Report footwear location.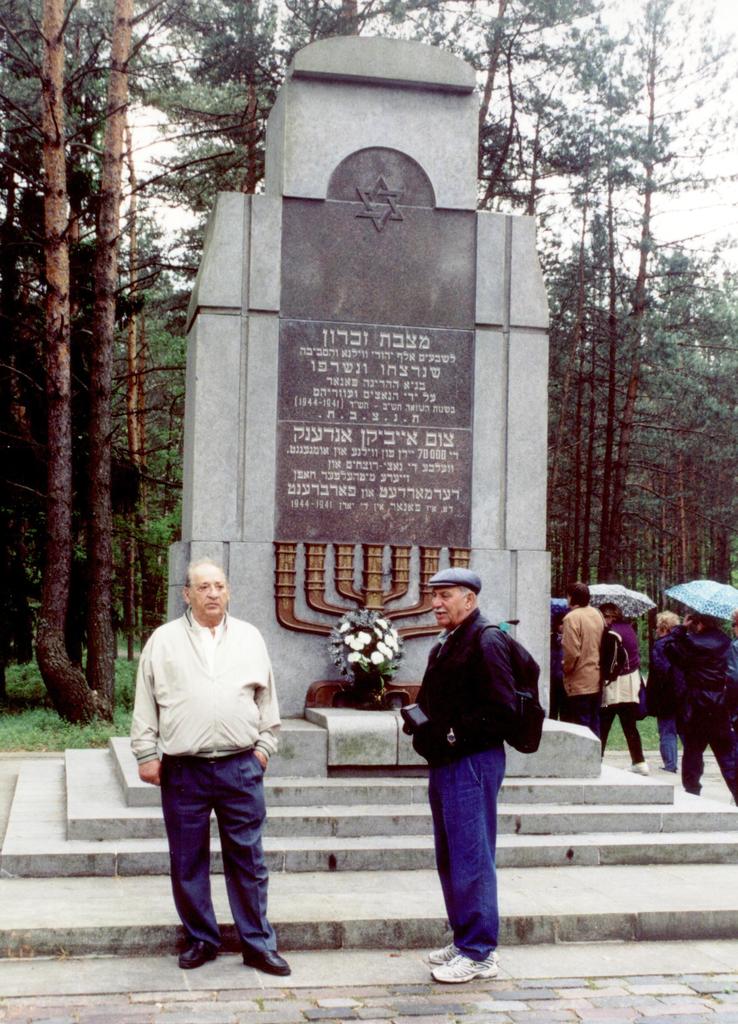
Report: (x1=236, y1=931, x2=295, y2=982).
